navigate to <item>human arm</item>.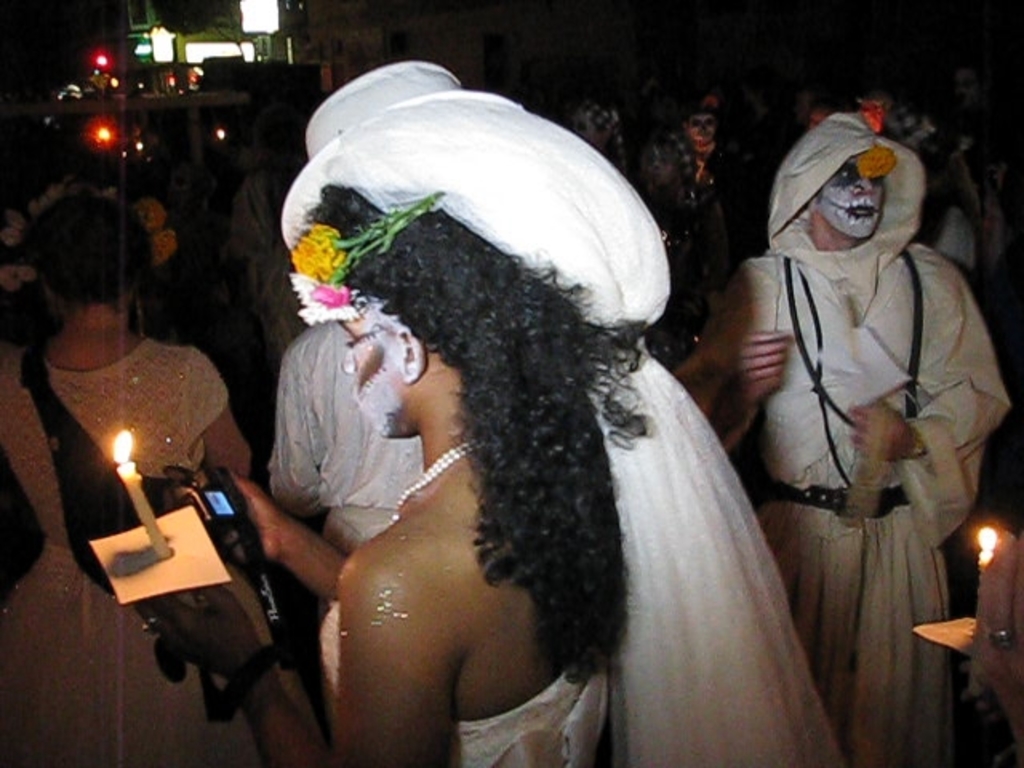
Navigation target: (243,469,352,600).
